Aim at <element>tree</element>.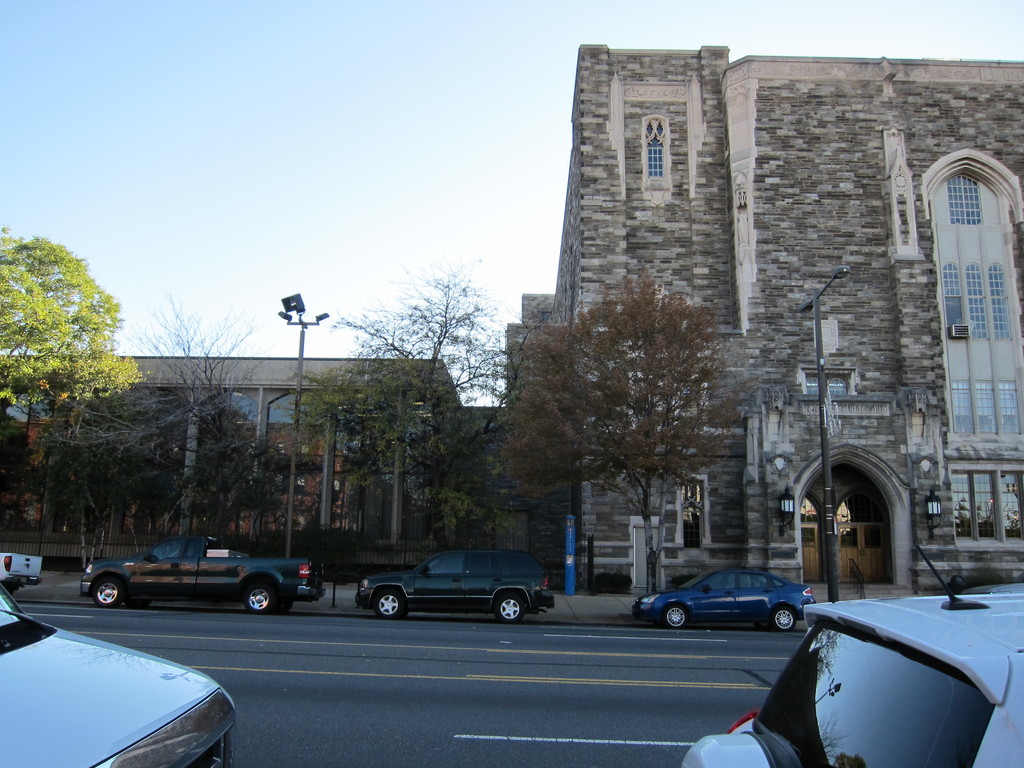
Aimed at 0/412/45/558.
